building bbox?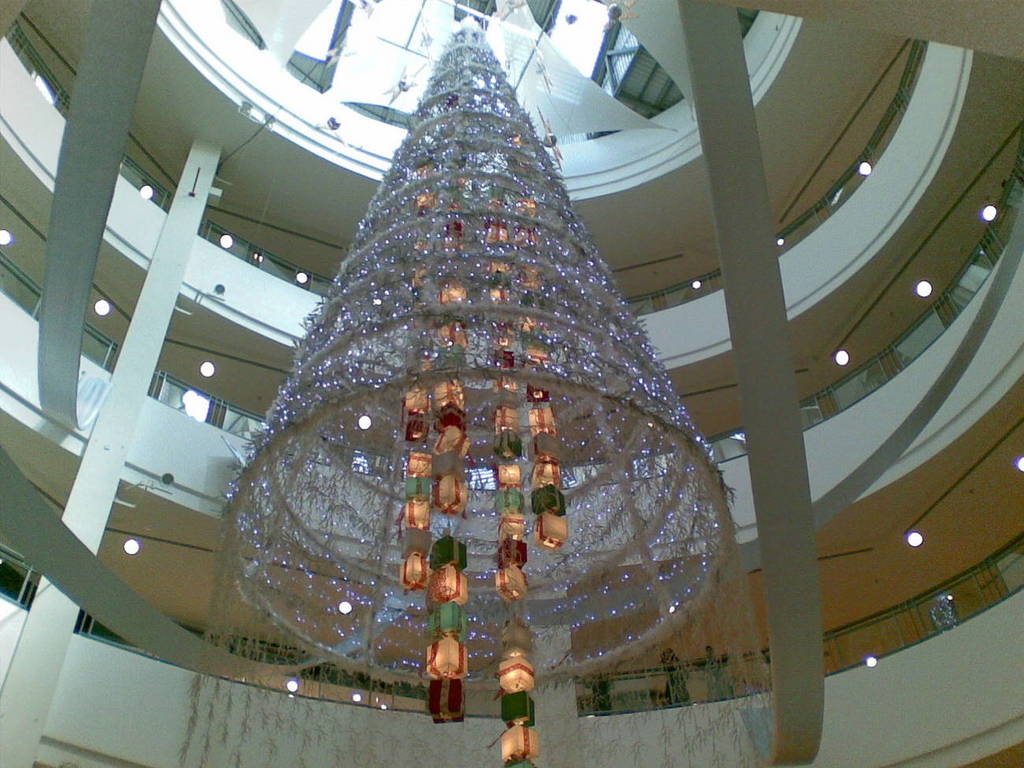
{"x1": 0, "y1": 0, "x2": 1023, "y2": 767}
